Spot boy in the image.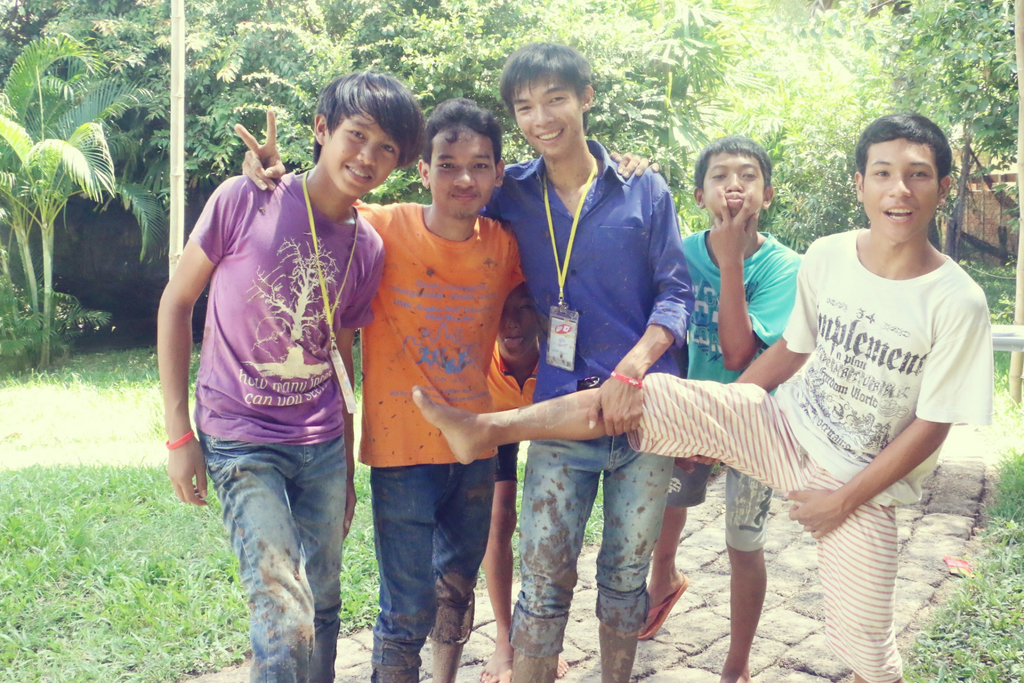
boy found at x1=412, y1=107, x2=997, y2=682.
